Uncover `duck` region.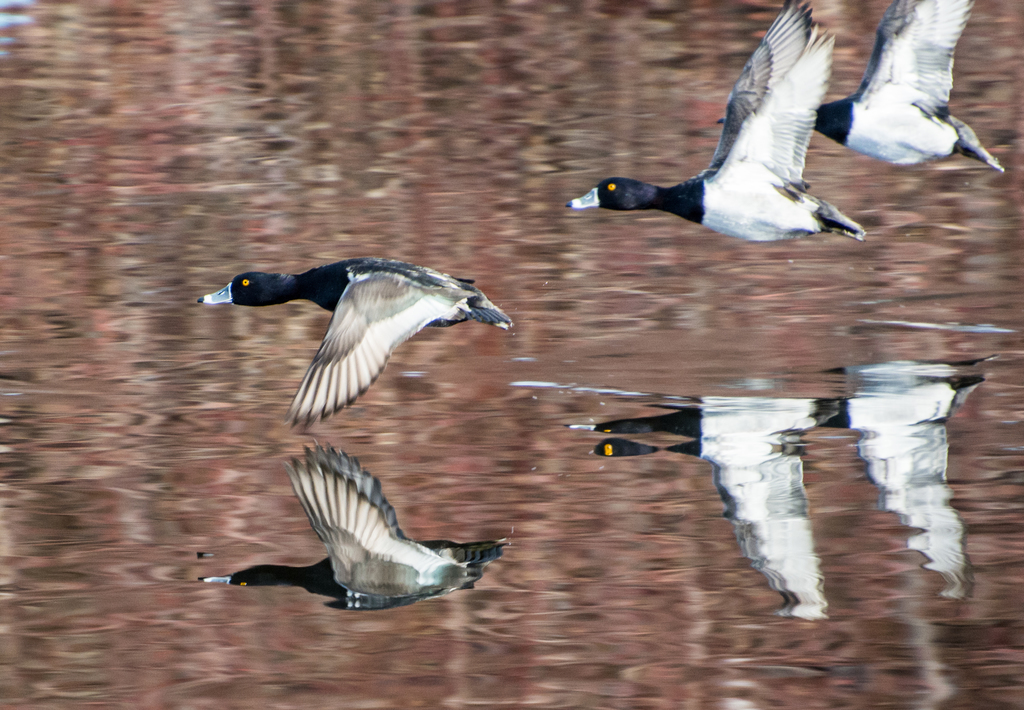
Uncovered: crop(563, 3, 866, 252).
